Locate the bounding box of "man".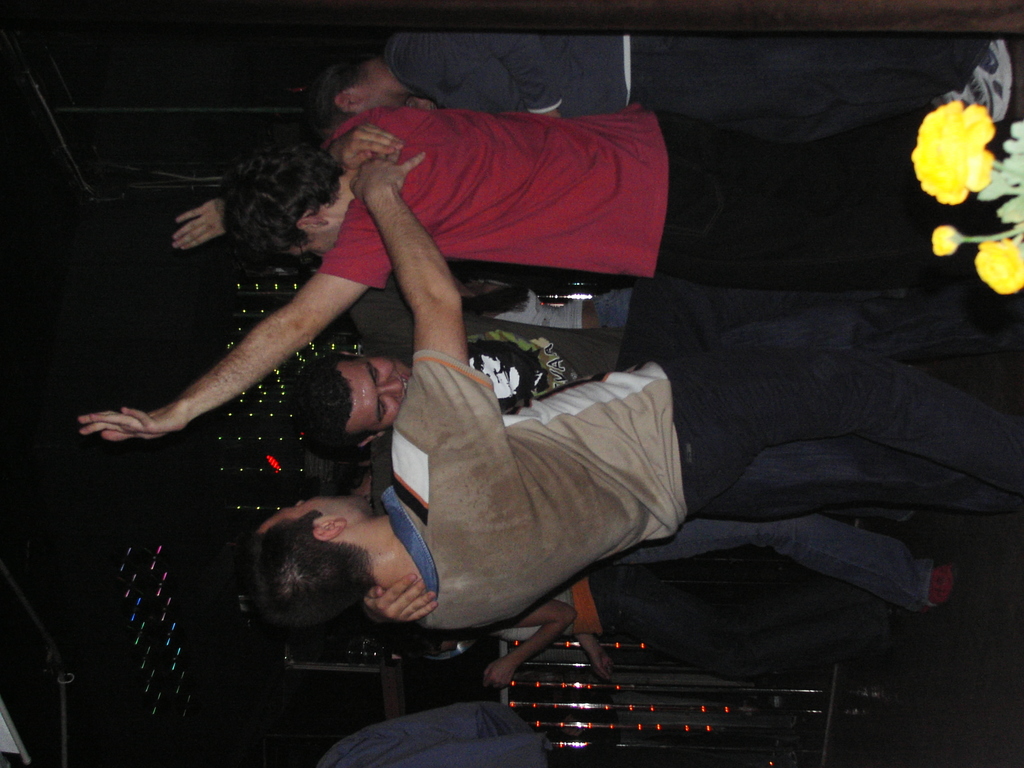
Bounding box: (x1=305, y1=702, x2=744, y2=767).
